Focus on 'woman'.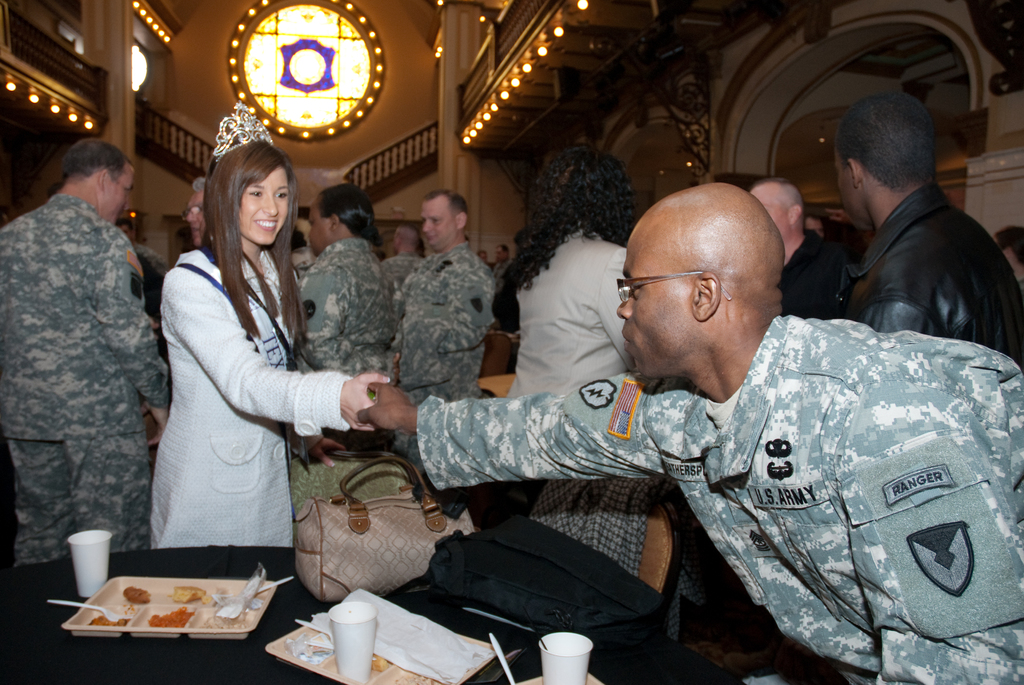
Focused at 495:145:653:403.
